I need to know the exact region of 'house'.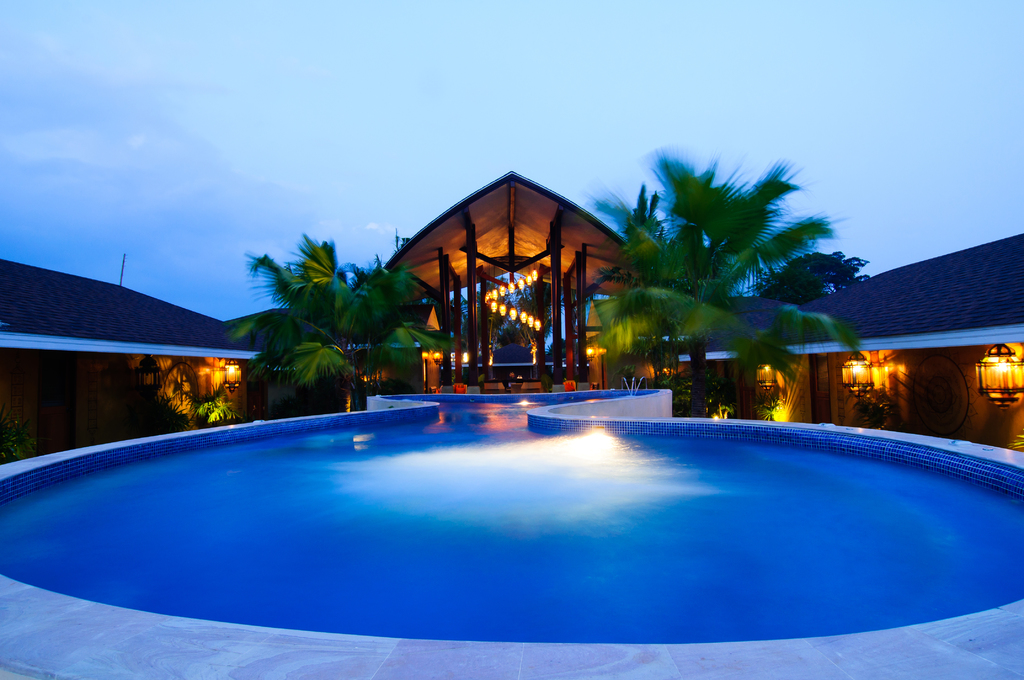
Region: l=756, t=232, r=1023, b=457.
